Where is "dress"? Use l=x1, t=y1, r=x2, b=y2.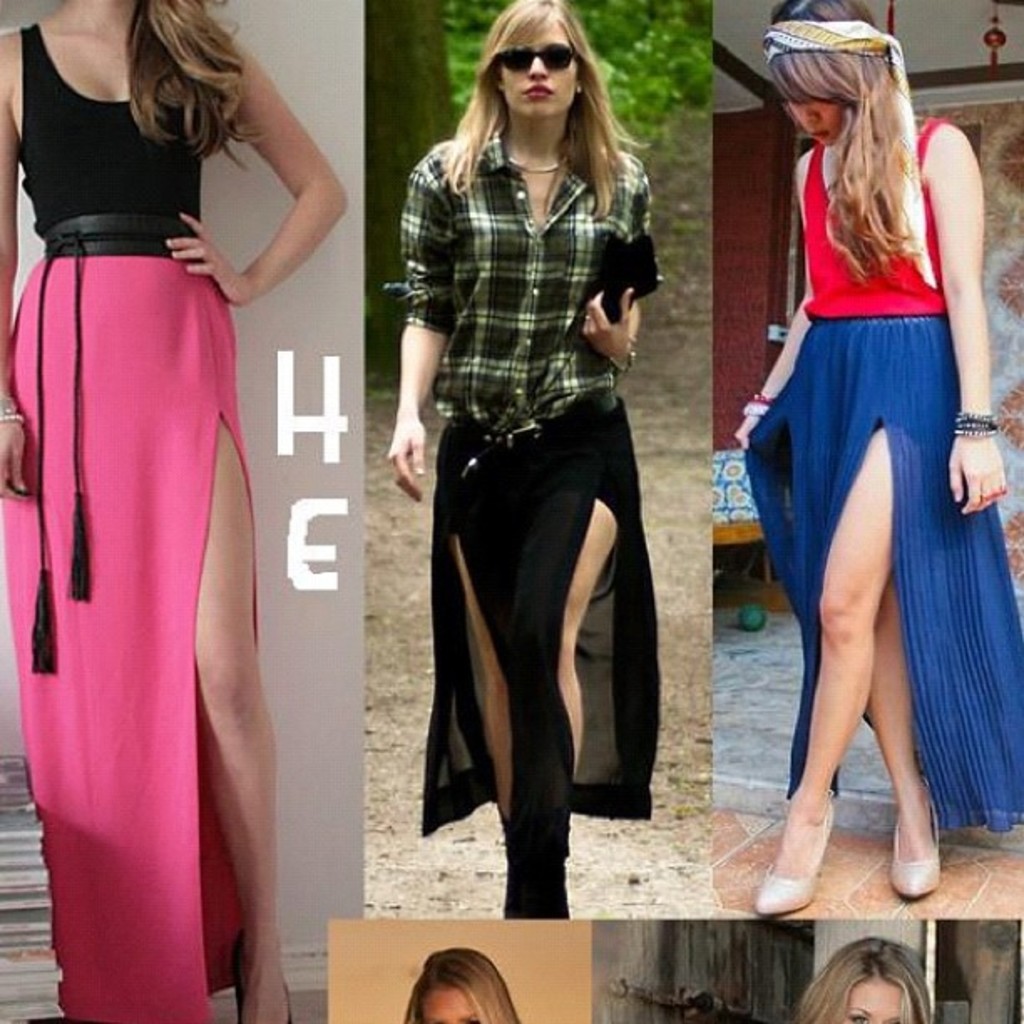
l=746, t=120, r=1022, b=843.
